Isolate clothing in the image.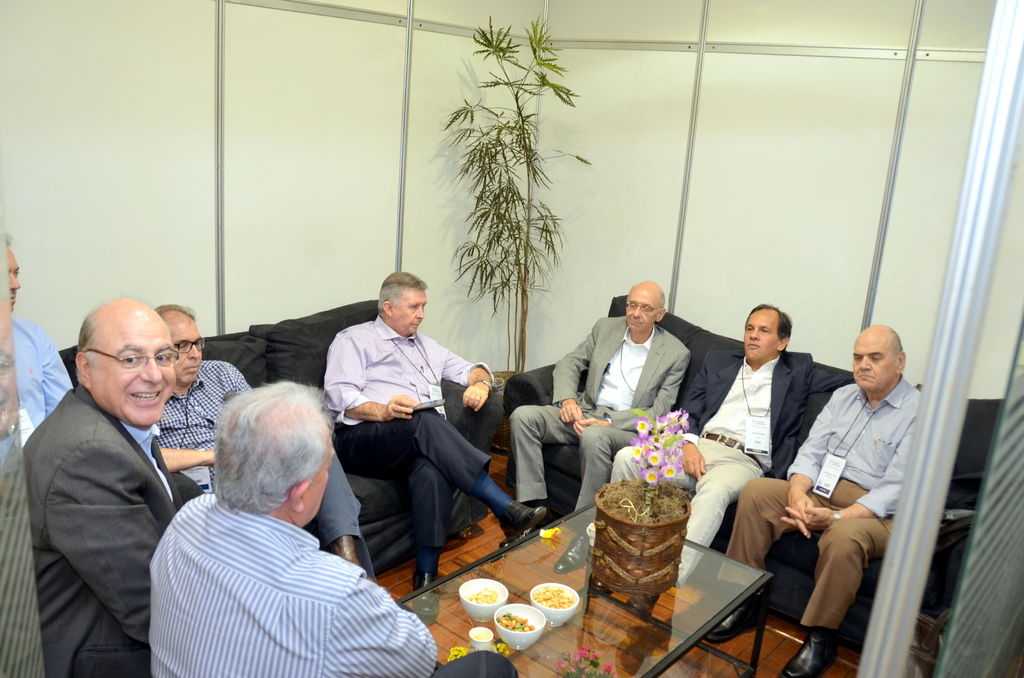
Isolated region: locate(157, 359, 359, 546).
